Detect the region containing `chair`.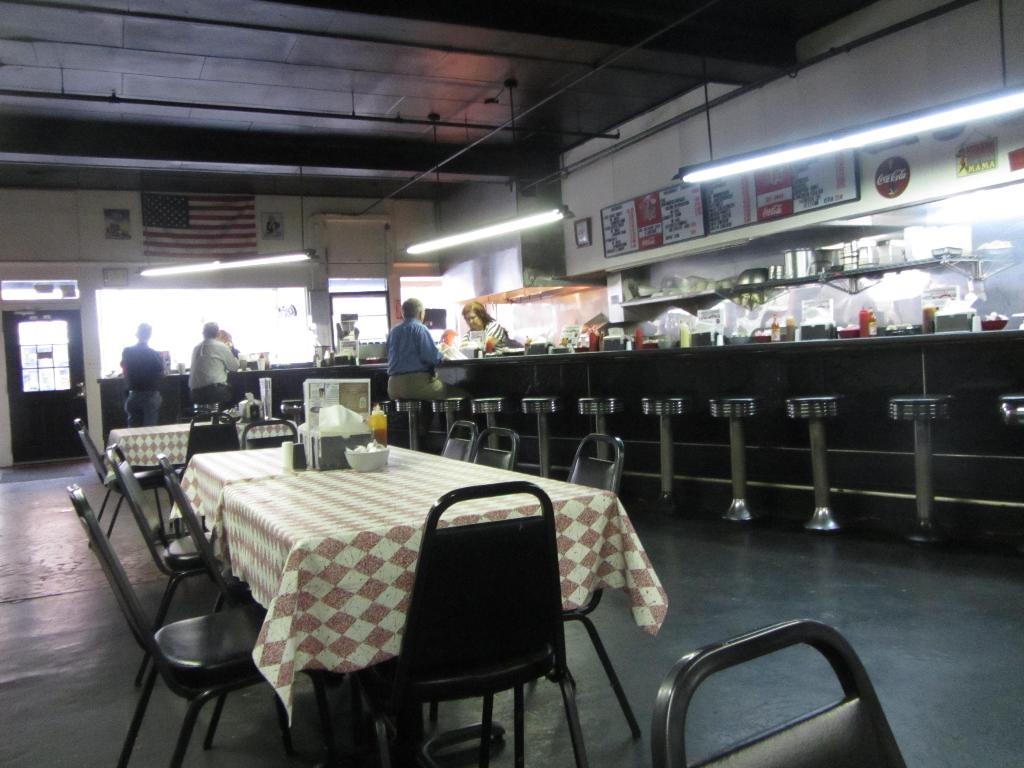
[left=168, top=474, right=272, bottom=742].
